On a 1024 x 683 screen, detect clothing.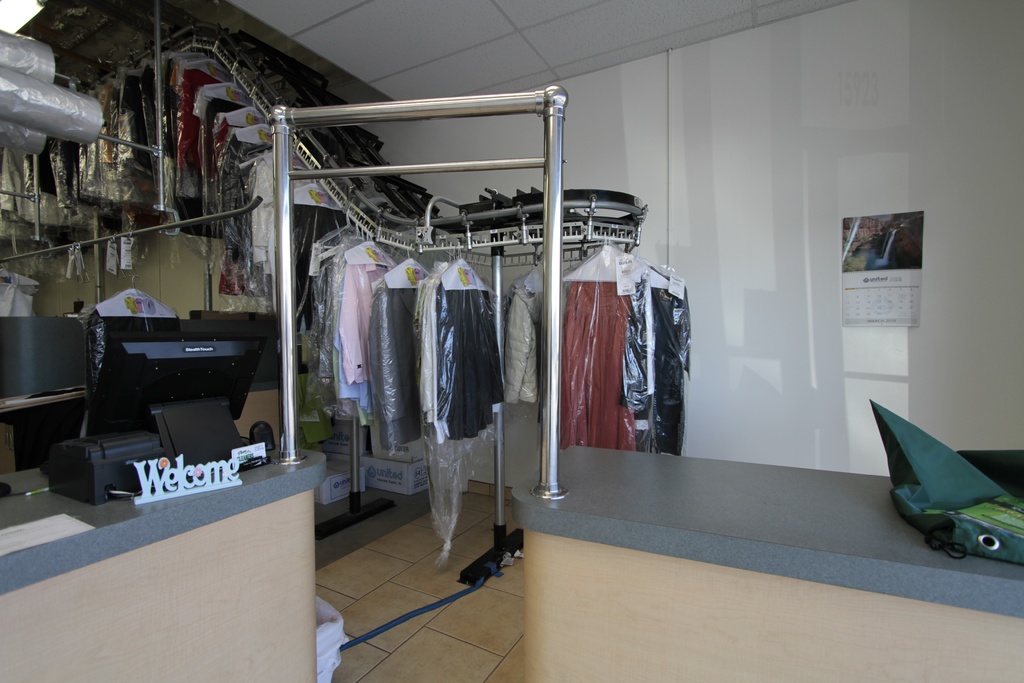
(371, 258, 437, 454).
